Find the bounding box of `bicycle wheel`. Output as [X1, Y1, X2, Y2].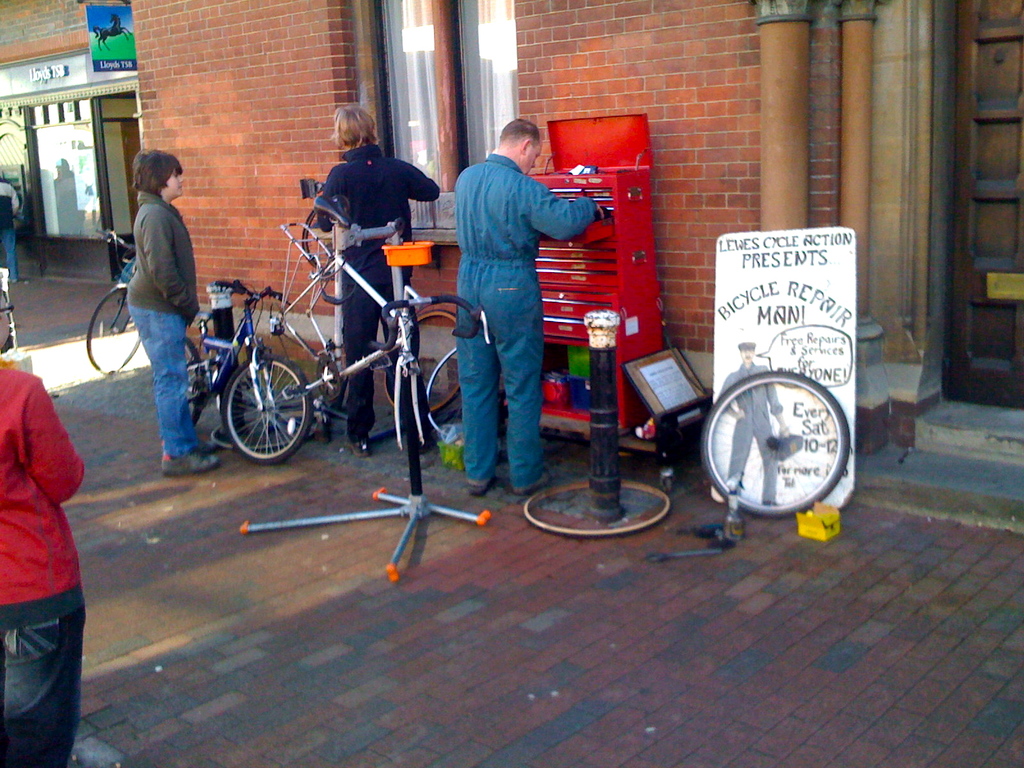
[87, 286, 141, 370].
